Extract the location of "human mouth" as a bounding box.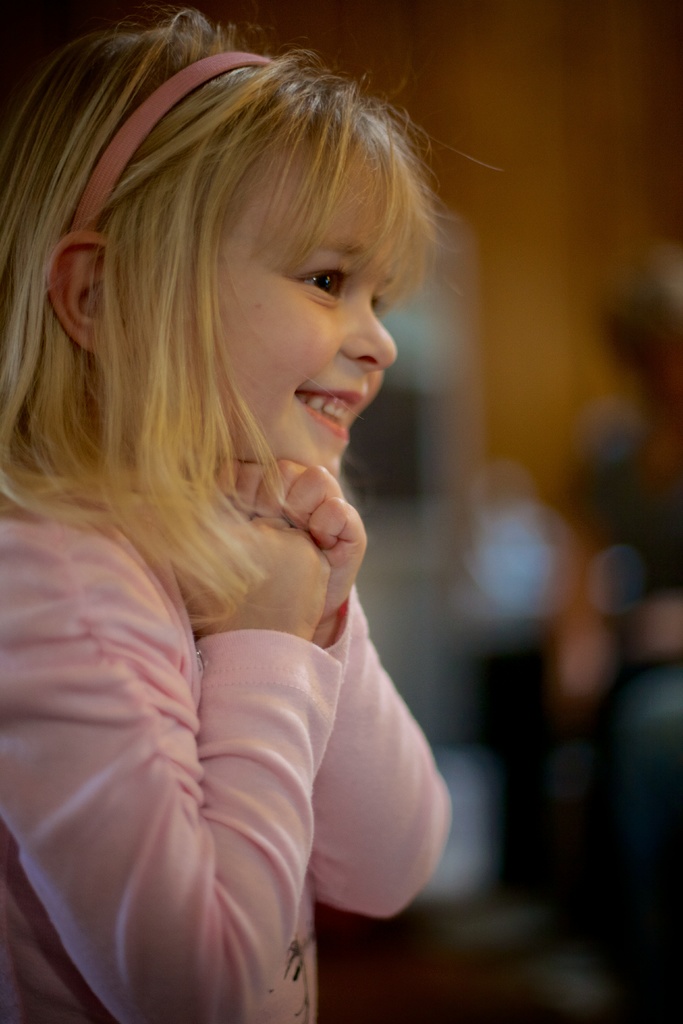
297/389/367/441.
